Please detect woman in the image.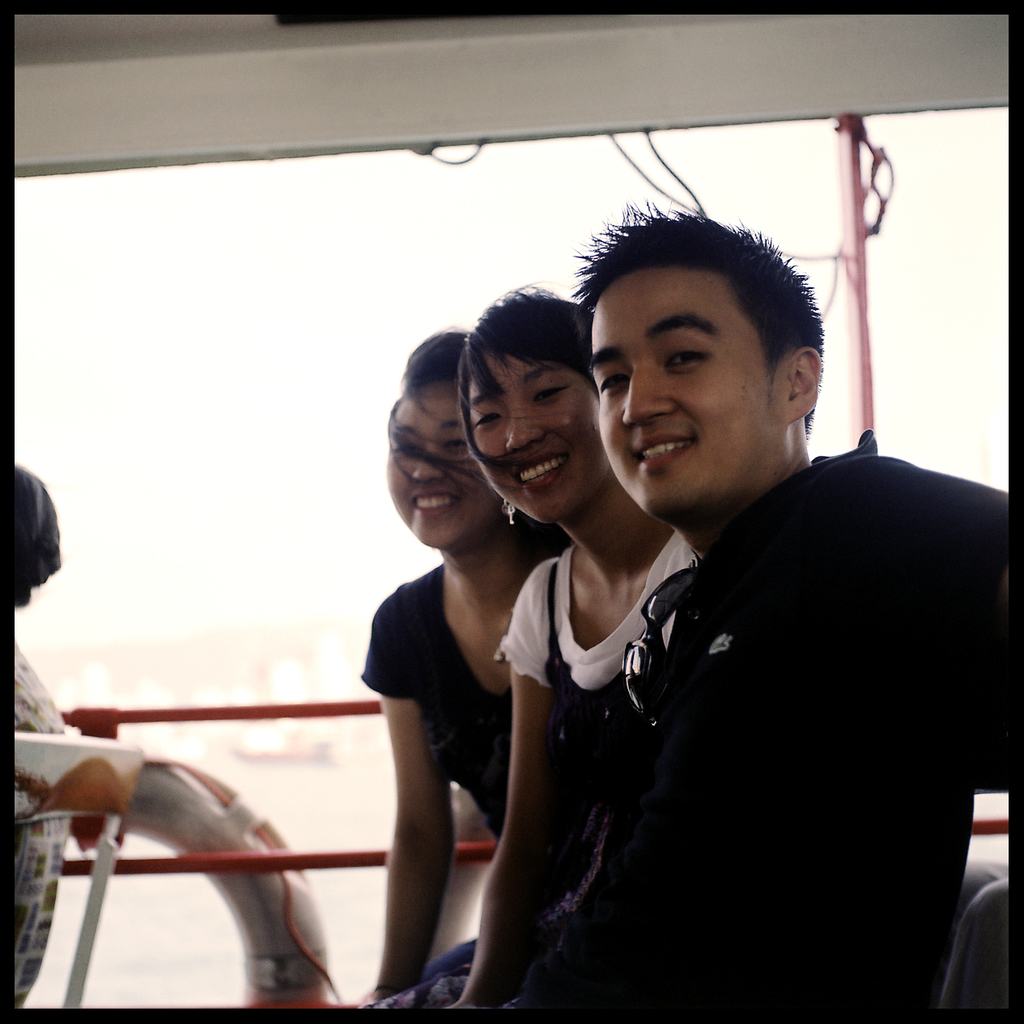
{"x1": 453, "y1": 286, "x2": 693, "y2": 1018}.
